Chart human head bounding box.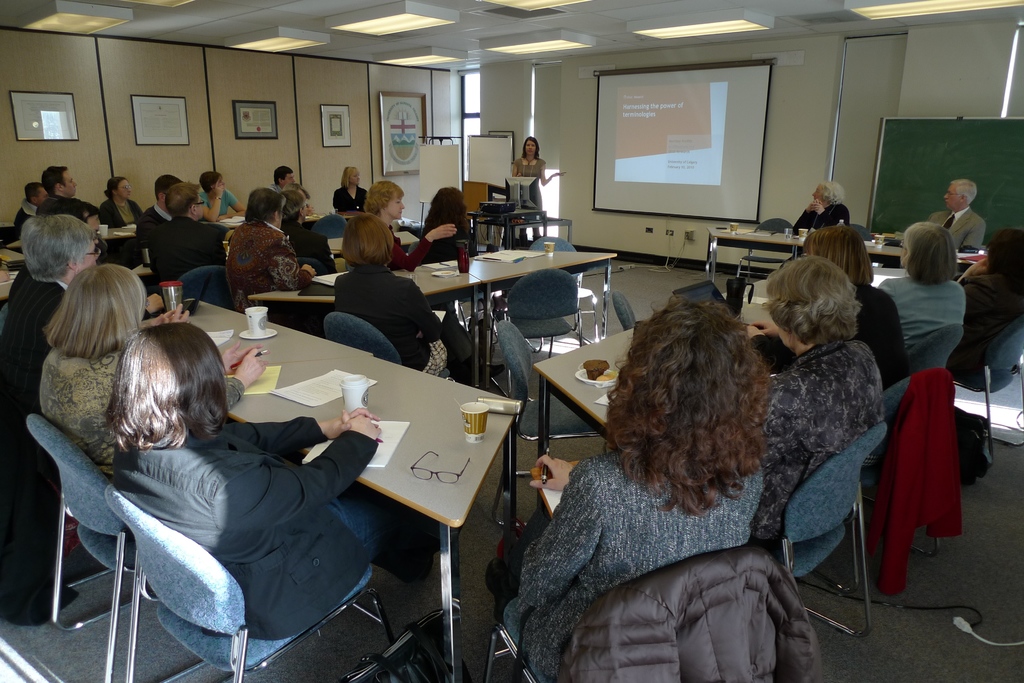
Charted: BBox(108, 175, 134, 204).
